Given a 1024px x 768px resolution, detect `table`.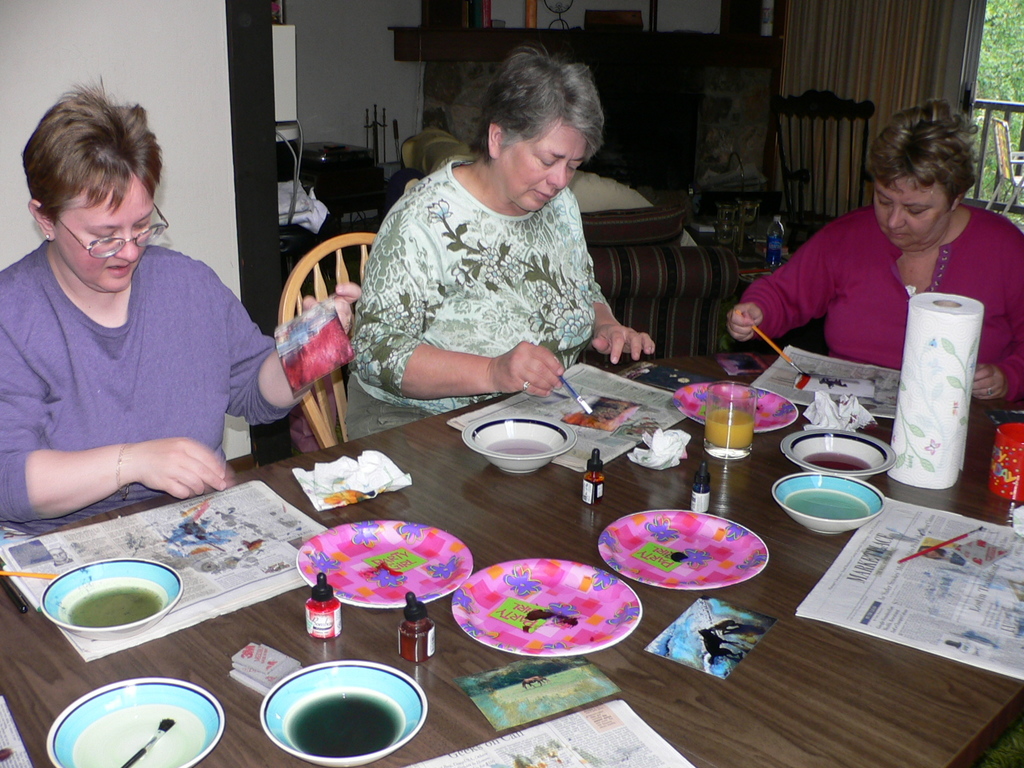
0, 320, 1023, 767.
